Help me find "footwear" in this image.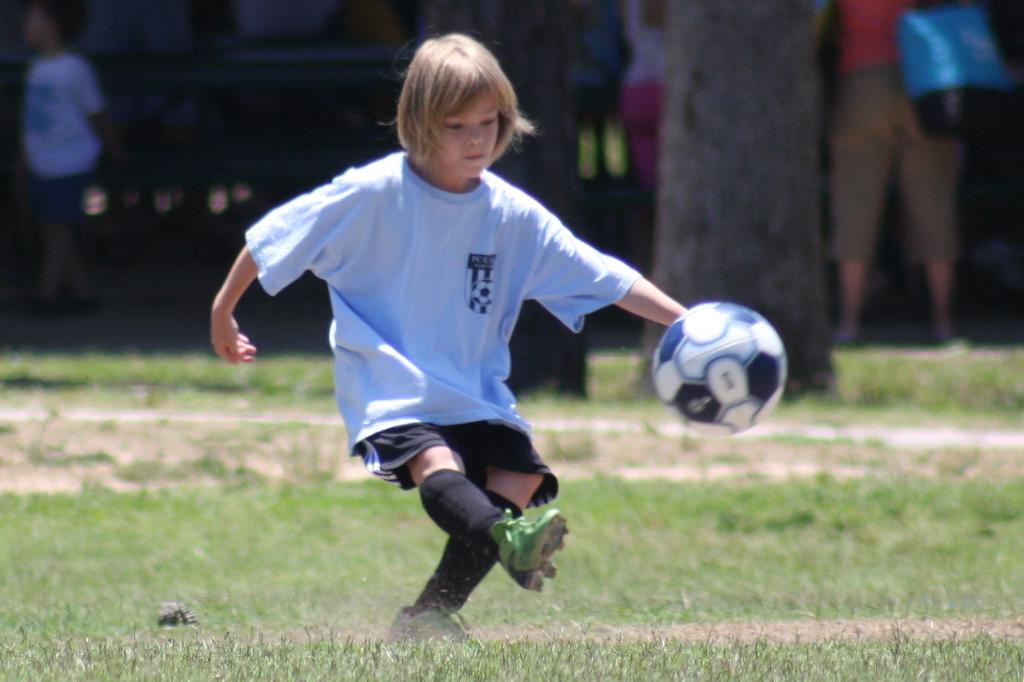
Found it: 493/507/567/590.
